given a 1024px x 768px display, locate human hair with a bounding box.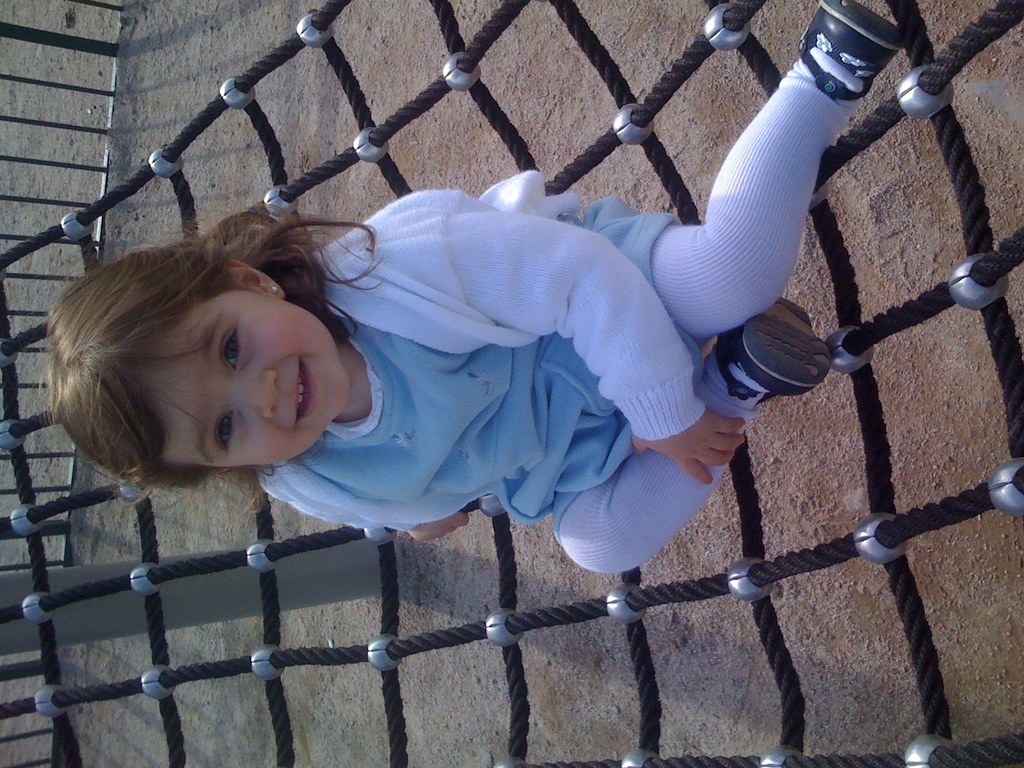
Located: [x1=40, y1=217, x2=380, y2=494].
